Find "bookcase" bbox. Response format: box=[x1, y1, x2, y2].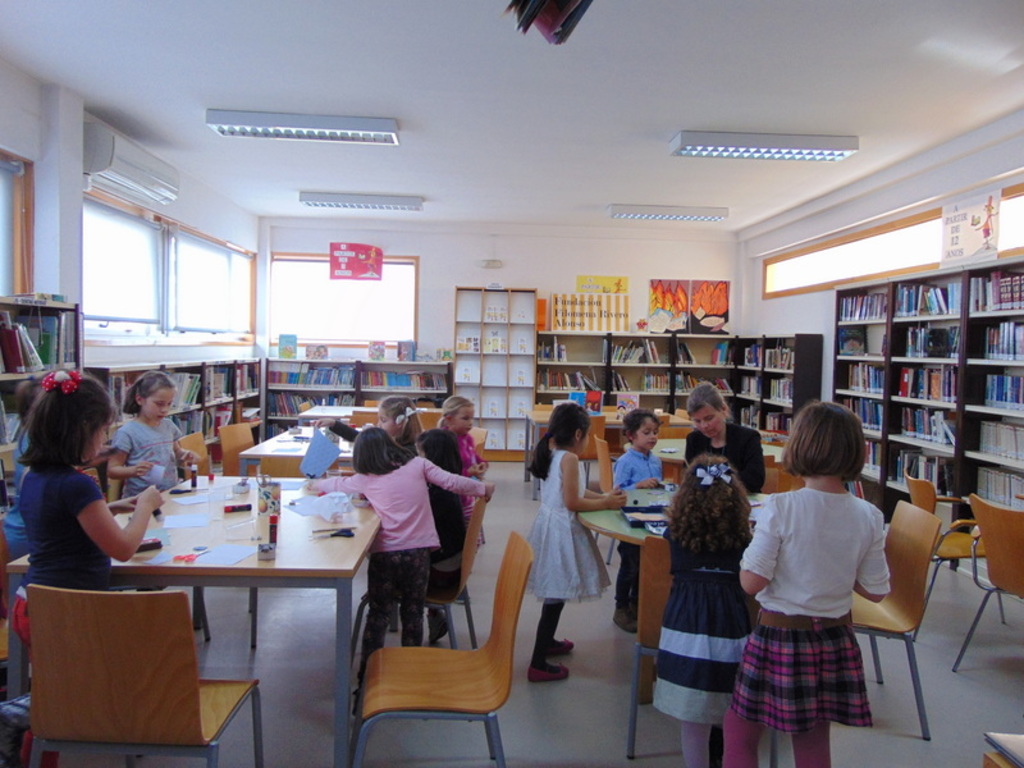
box=[803, 250, 1009, 490].
